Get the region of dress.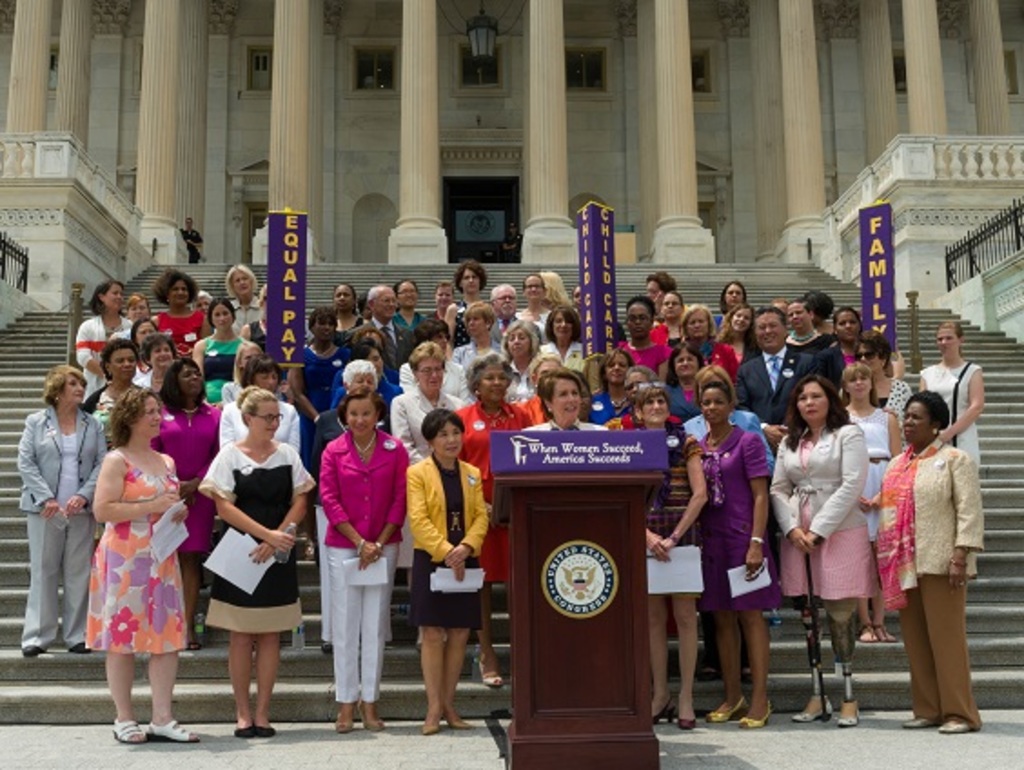
701:427:779:581.
